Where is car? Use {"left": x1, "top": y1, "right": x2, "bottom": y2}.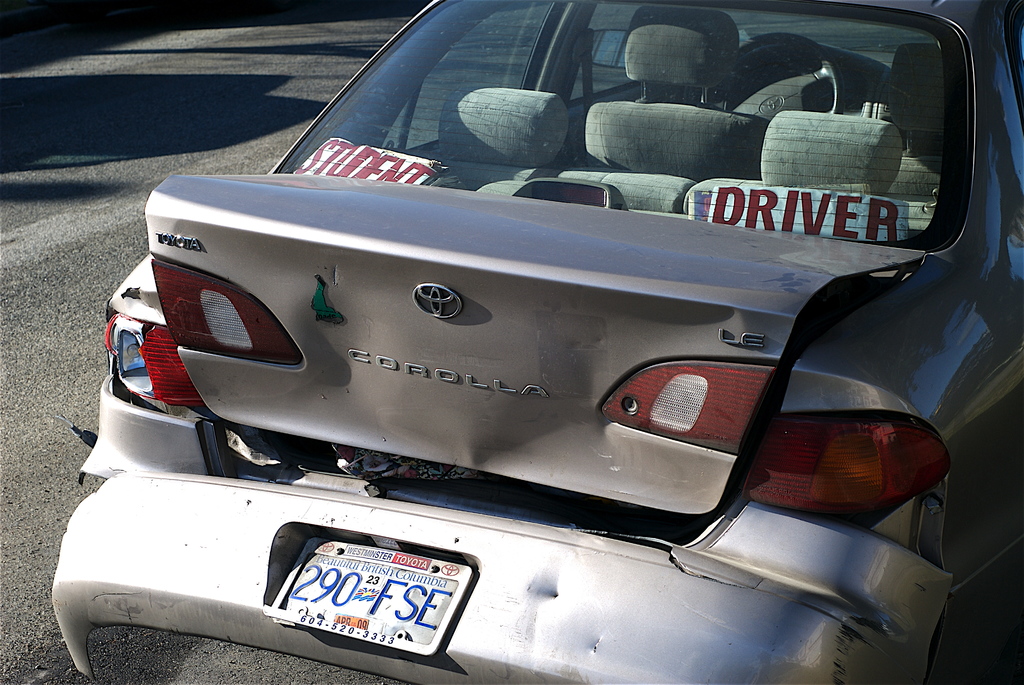
{"left": 50, "top": 0, "right": 1023, "bottom": 684}.
